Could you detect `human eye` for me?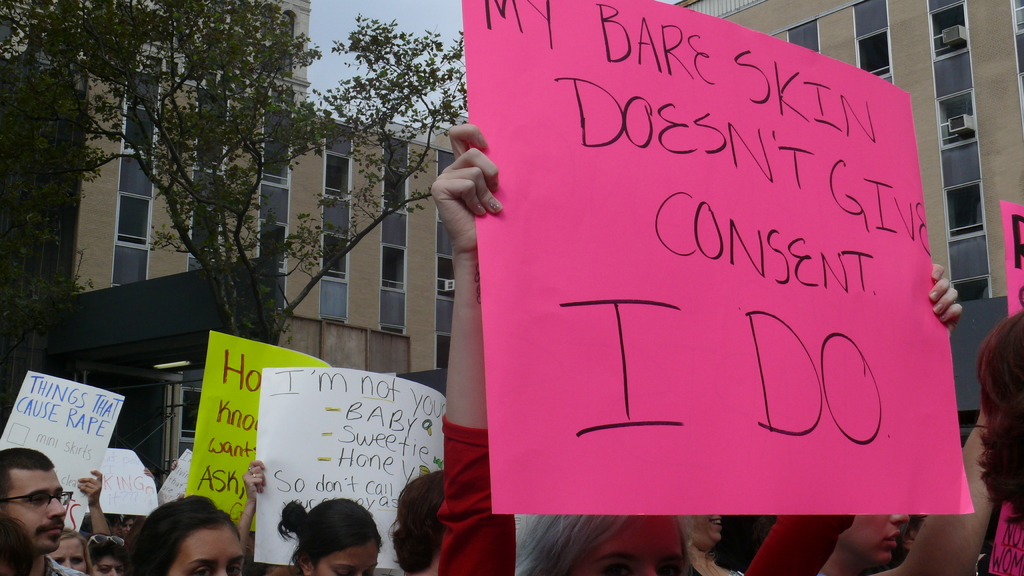
Detection result: (655,562,685,575).
